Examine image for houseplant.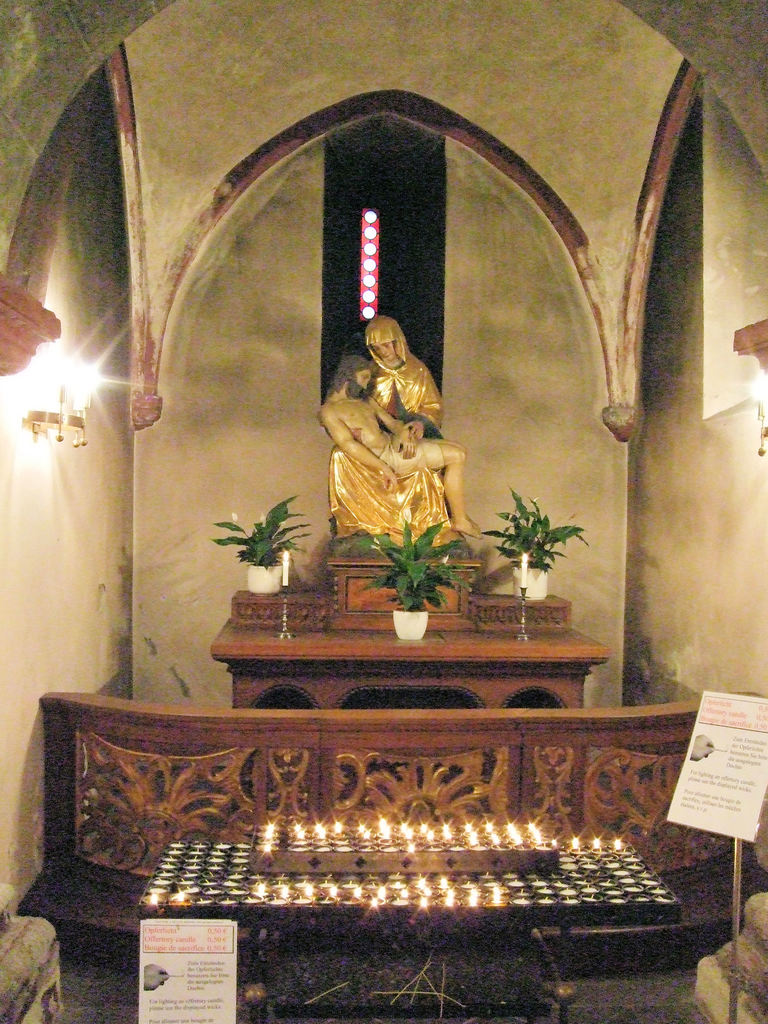
Examination result: box=[339, 520, 474, 650].
